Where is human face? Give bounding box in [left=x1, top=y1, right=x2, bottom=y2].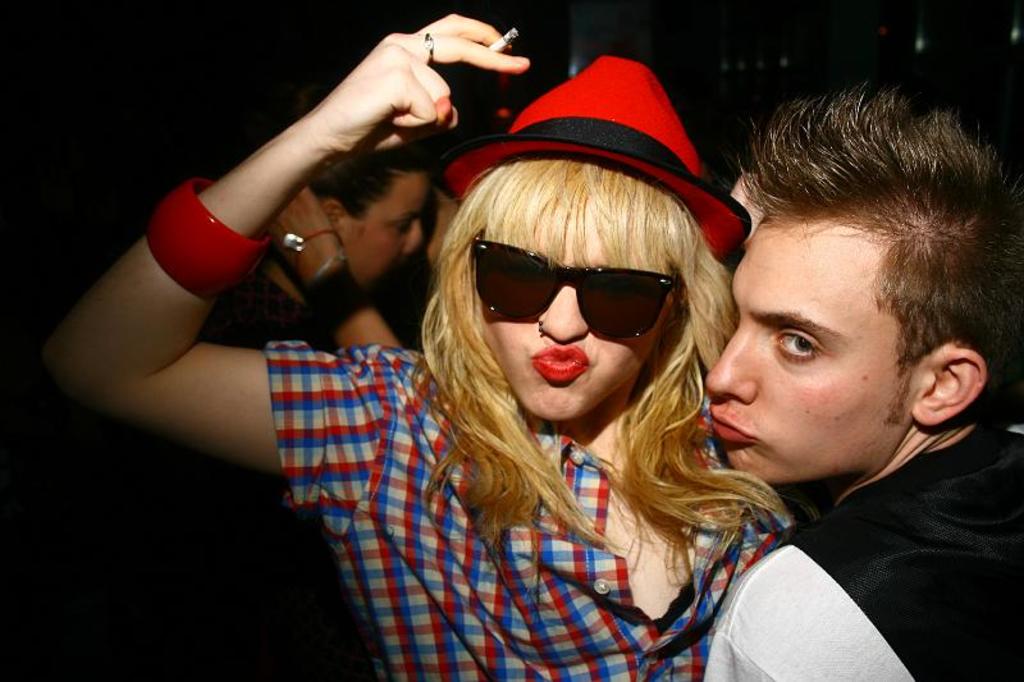
[left=337, top=173, right=425, bottom=290].
